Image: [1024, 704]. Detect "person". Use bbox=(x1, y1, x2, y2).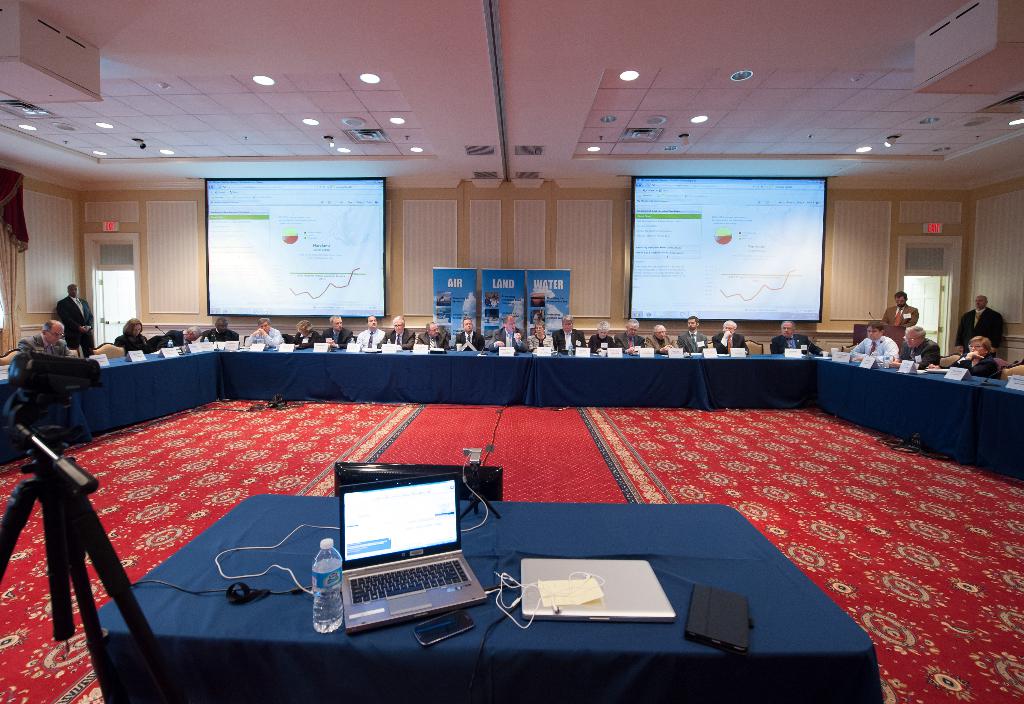
bbox=(771, 315, 822, 354).
